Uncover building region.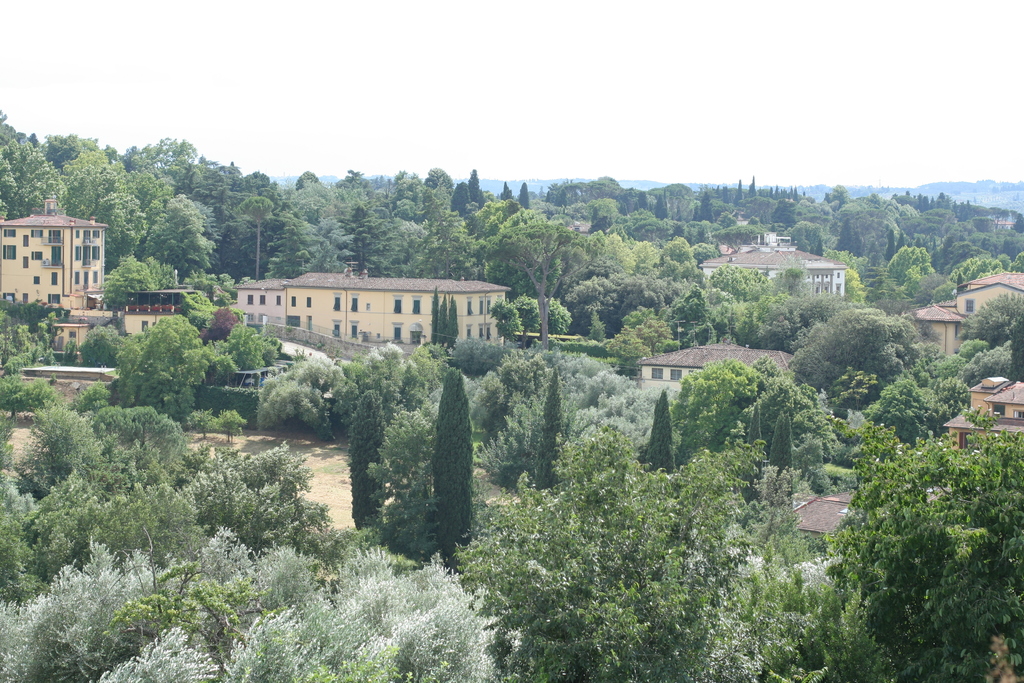
Uncovered: bbox(705, 235, 843, 304).
